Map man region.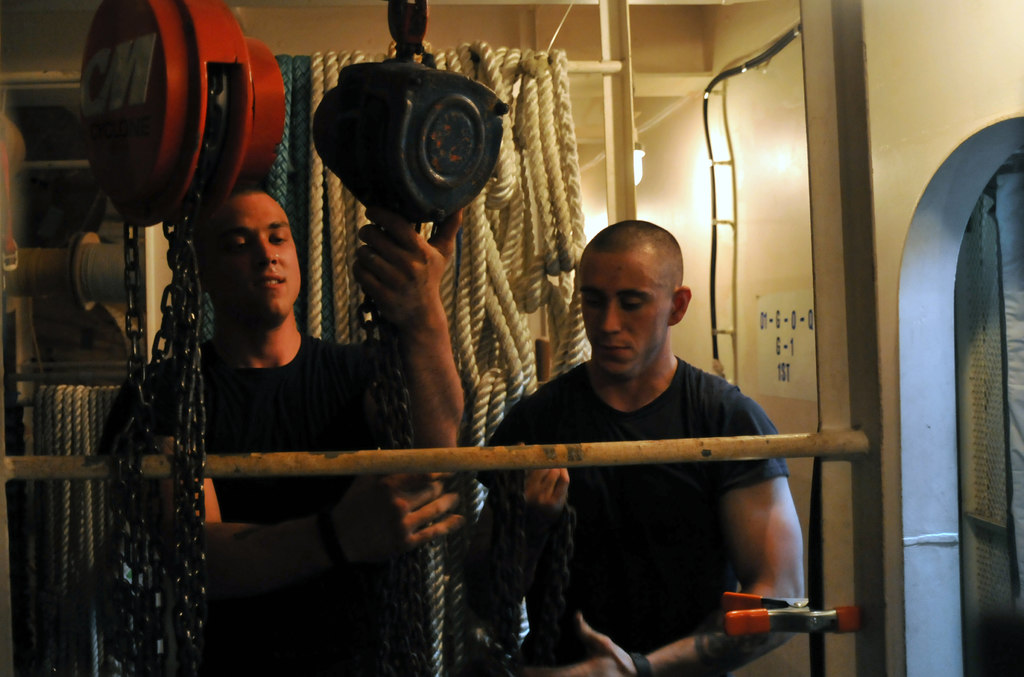
Mapped to <bbox>100, 182, 465, 676</bbox>.
